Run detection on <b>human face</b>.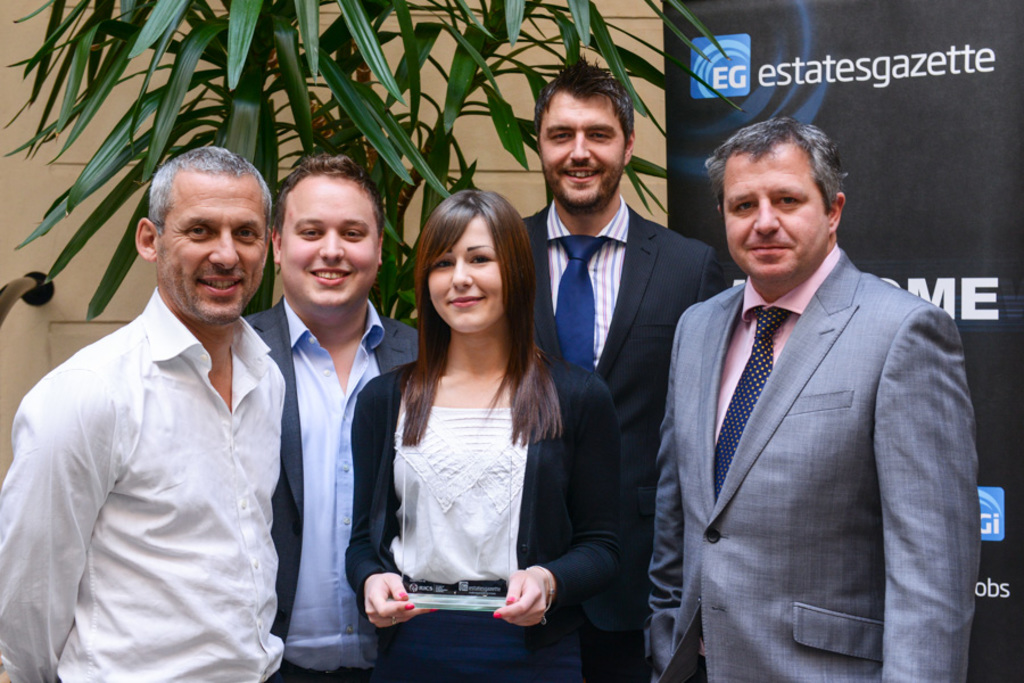
Result: locate(721, 141, 828, 286).
